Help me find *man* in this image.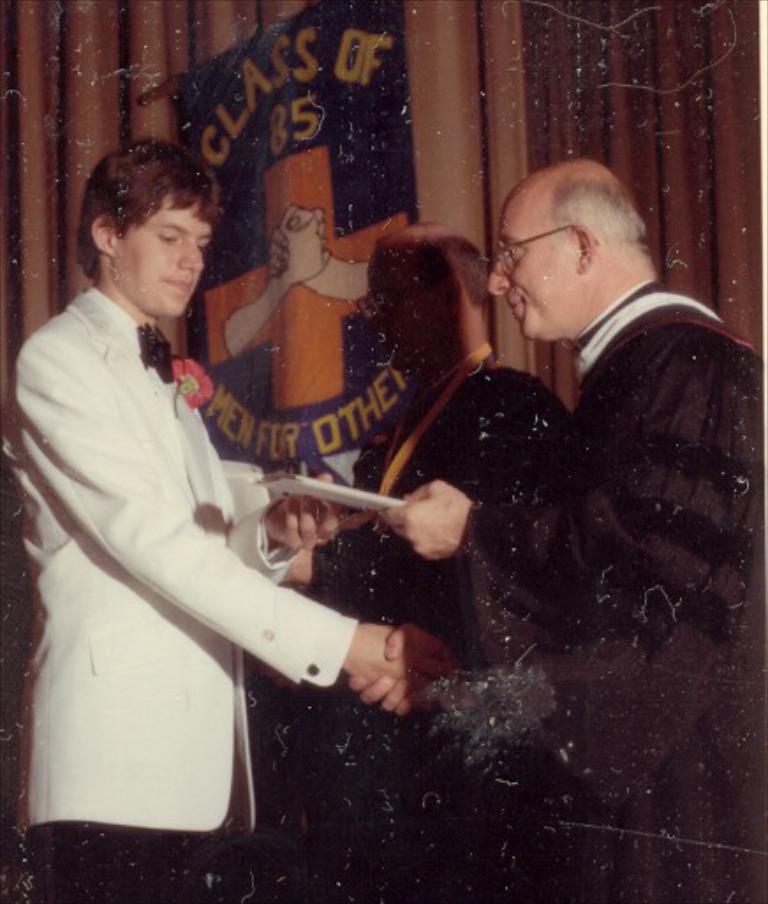
Found it: 4:141:462:883.
